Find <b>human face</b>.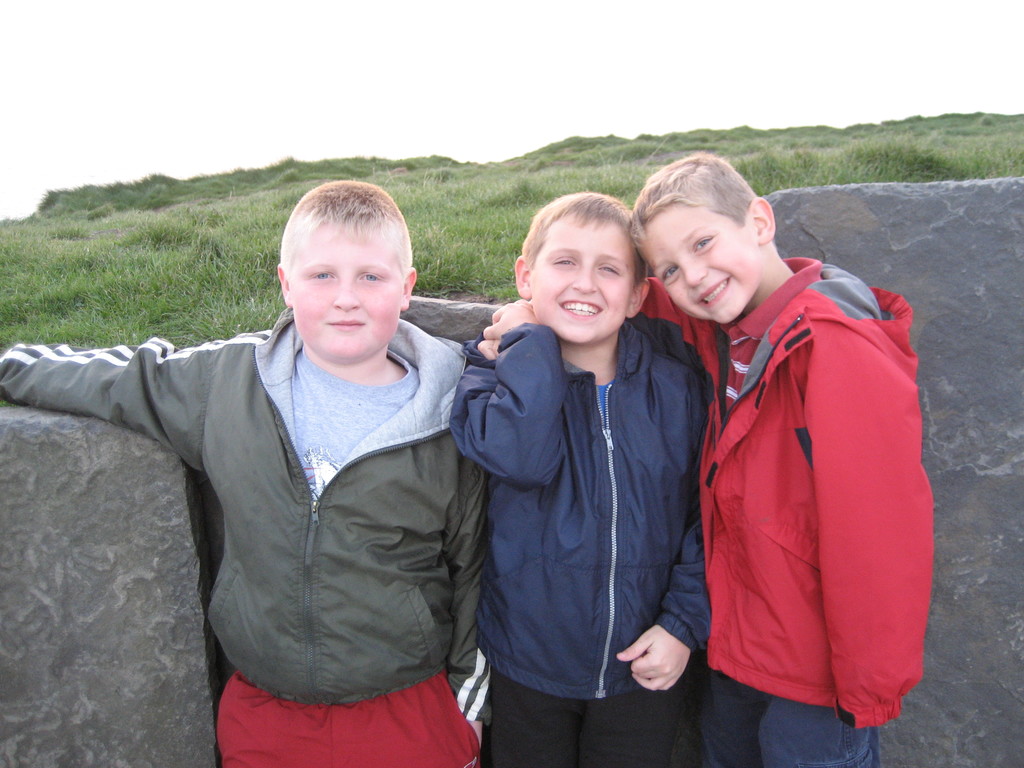
527,217,636,341.
